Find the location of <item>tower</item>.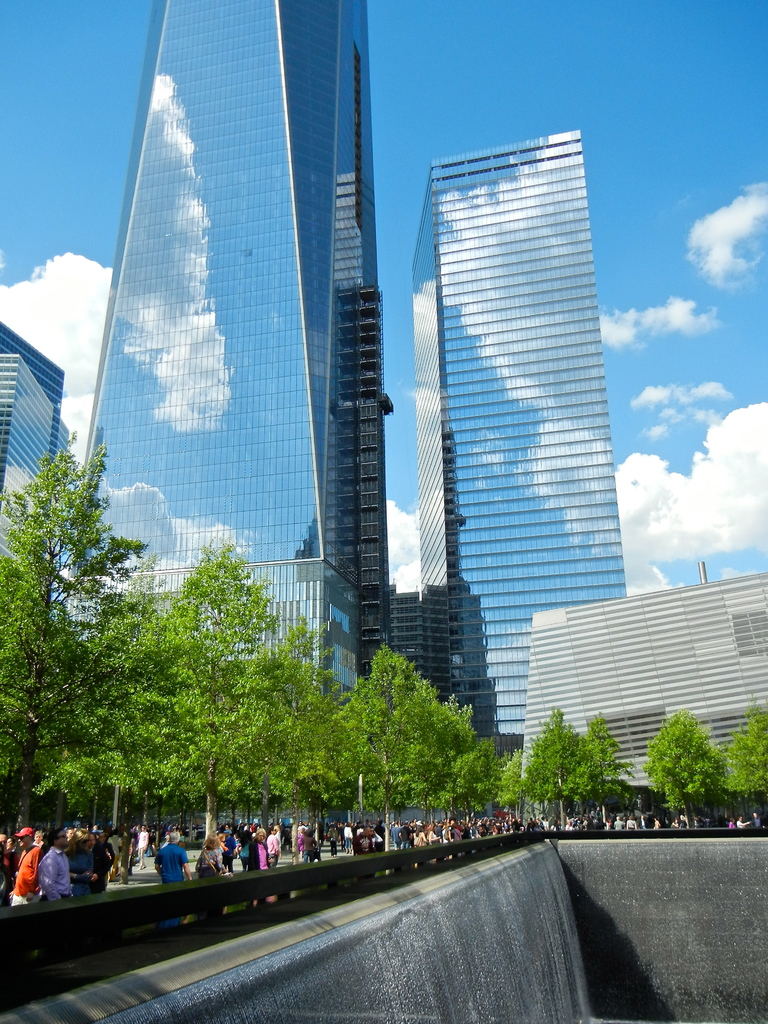
Location: bbox(52, 0, 383, 585).
